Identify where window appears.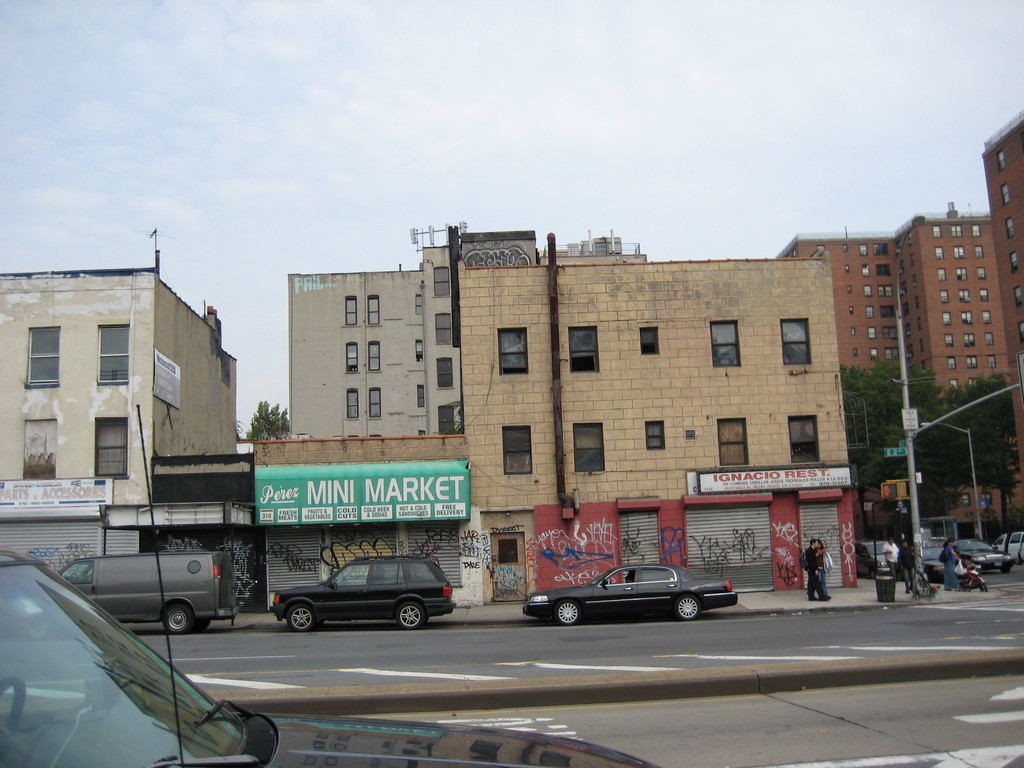
Appears at (x1=412, y1=292, x2=424, y2=316).
